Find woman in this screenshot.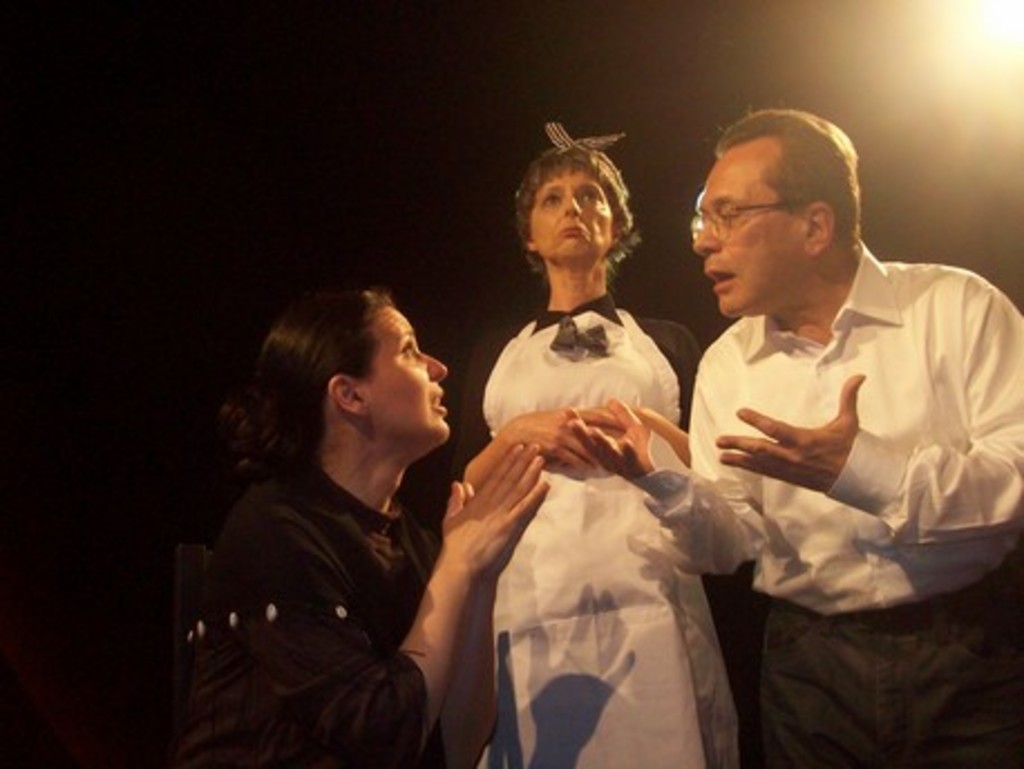
The bounding box for woman is 452 116 715 742.
